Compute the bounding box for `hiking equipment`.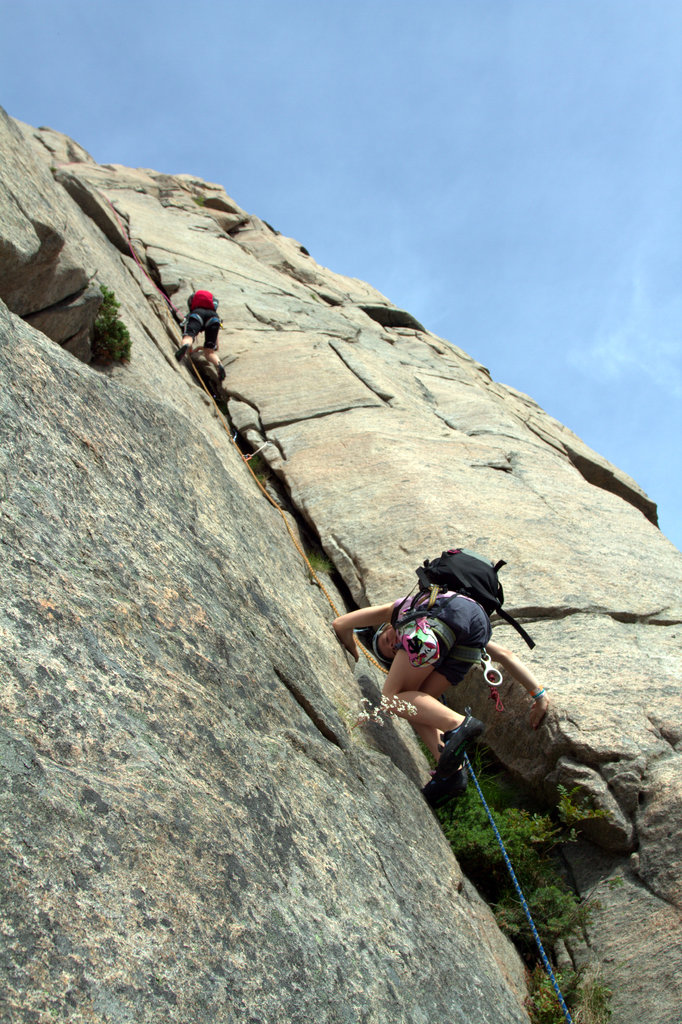
BBox(389, 556, 531, 648).
